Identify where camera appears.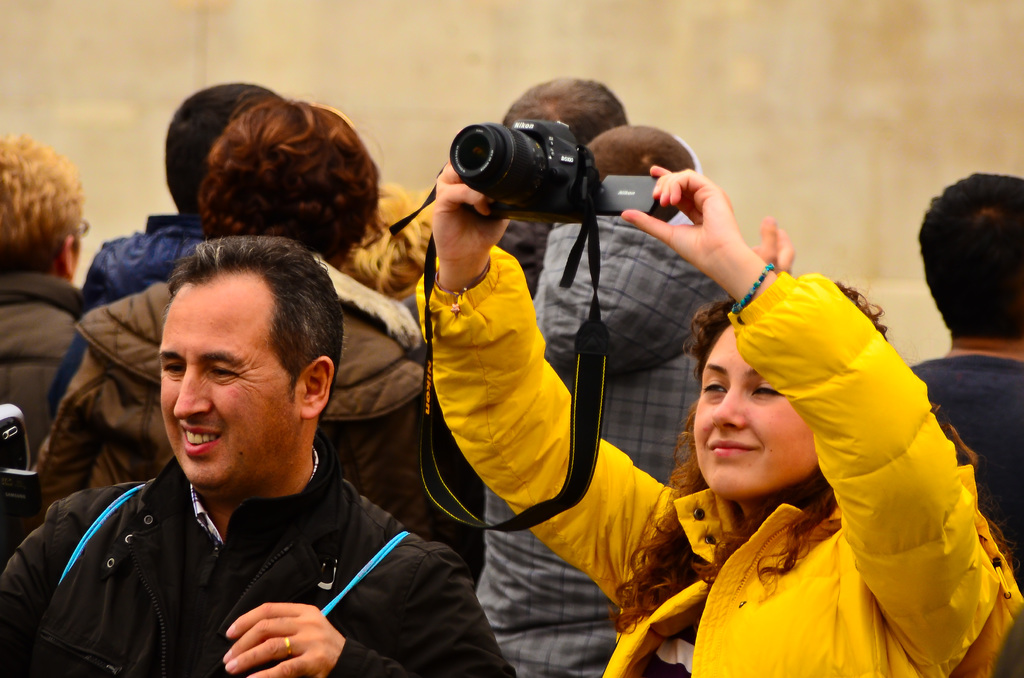
Appears at (left=451, top=119, right=665, bottom=225).
